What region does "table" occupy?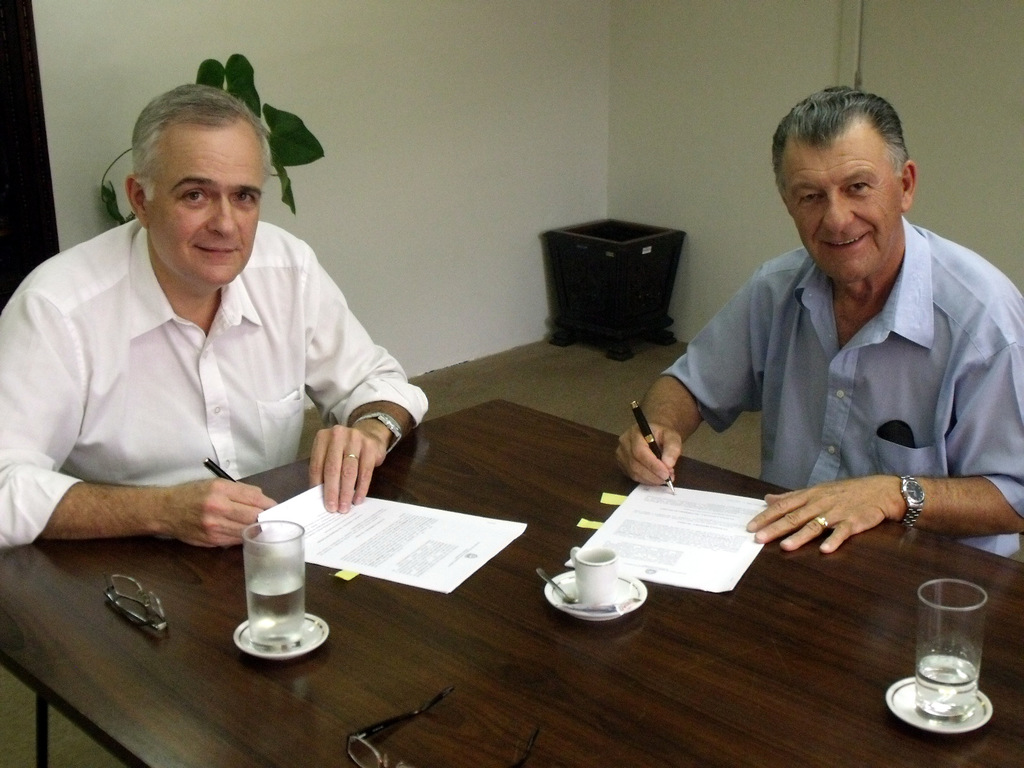
box=[24, 381, 1021, 767].
